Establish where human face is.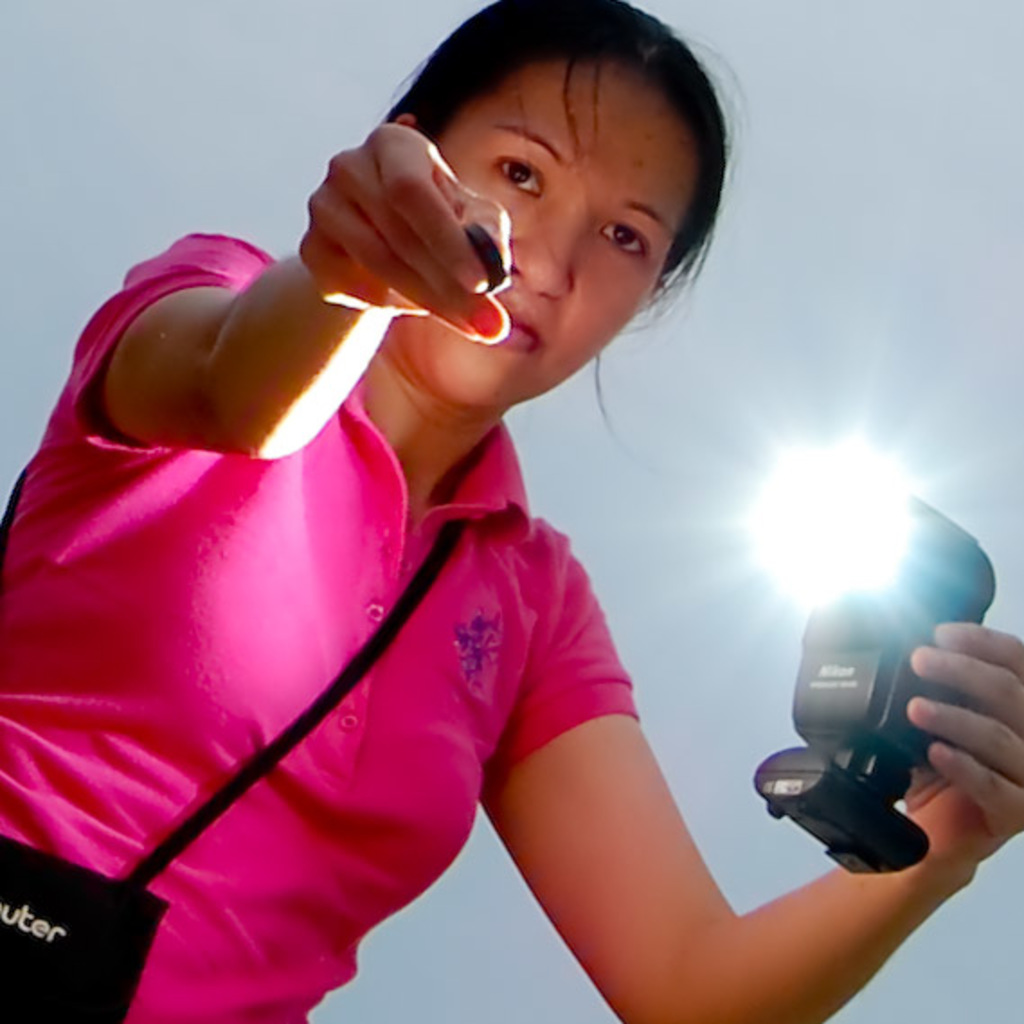
Established at <box>436,68,698,398</box>.
